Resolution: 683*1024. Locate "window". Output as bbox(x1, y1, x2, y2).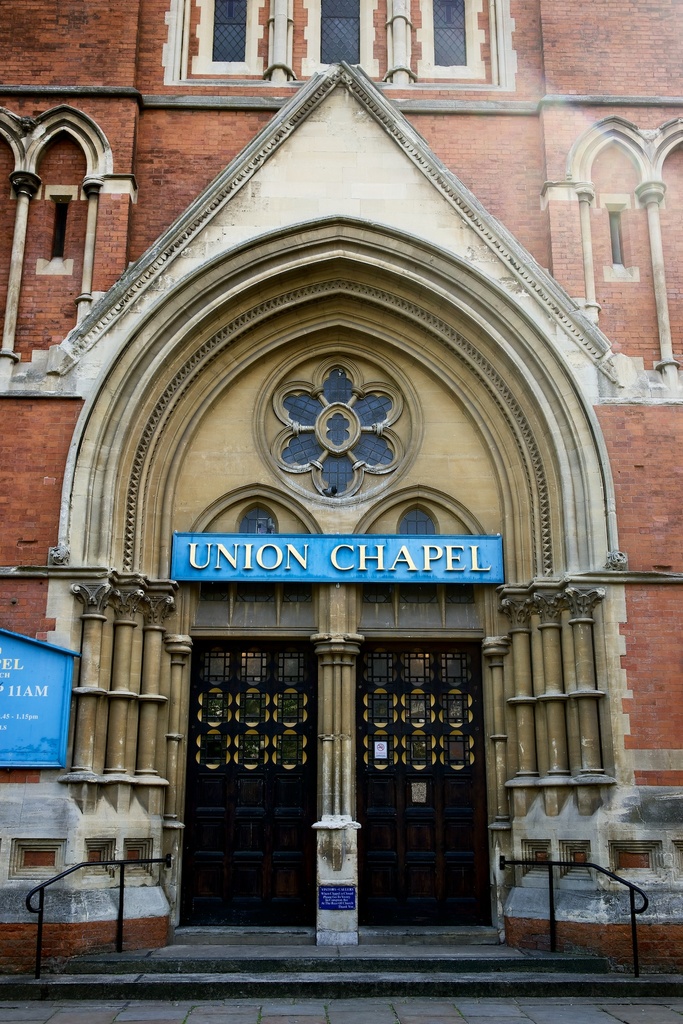
bbox(185, 0, 502, 88).
